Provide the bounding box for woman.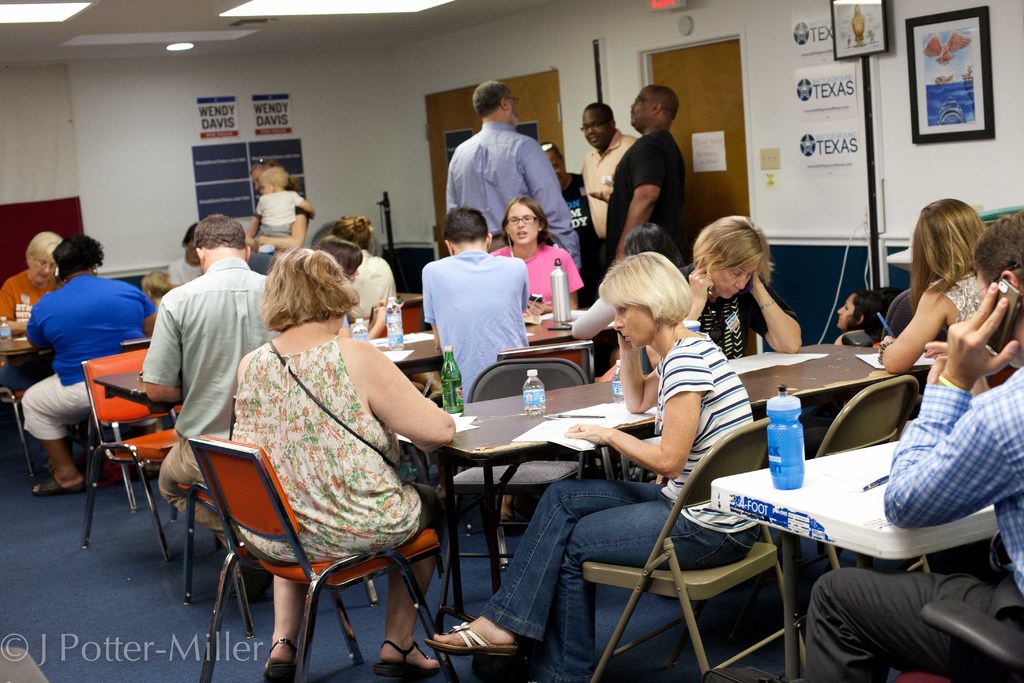
box=[801, 288, 890, 429].
